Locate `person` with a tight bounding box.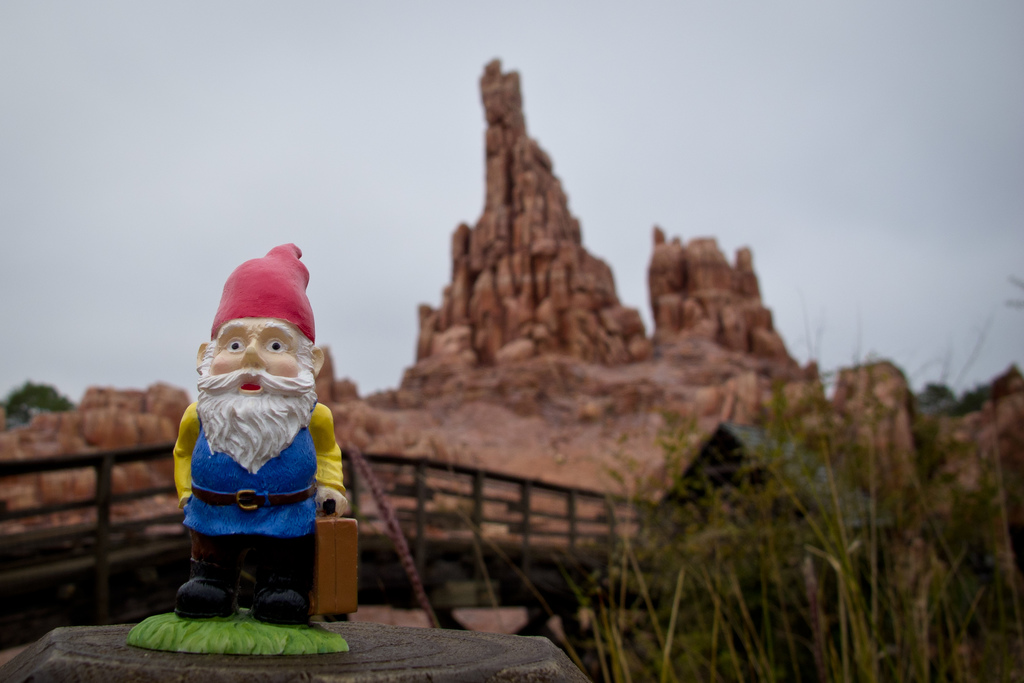
{"x1": 167, "y1": 241, "x2": 353, "y2": 625}.
